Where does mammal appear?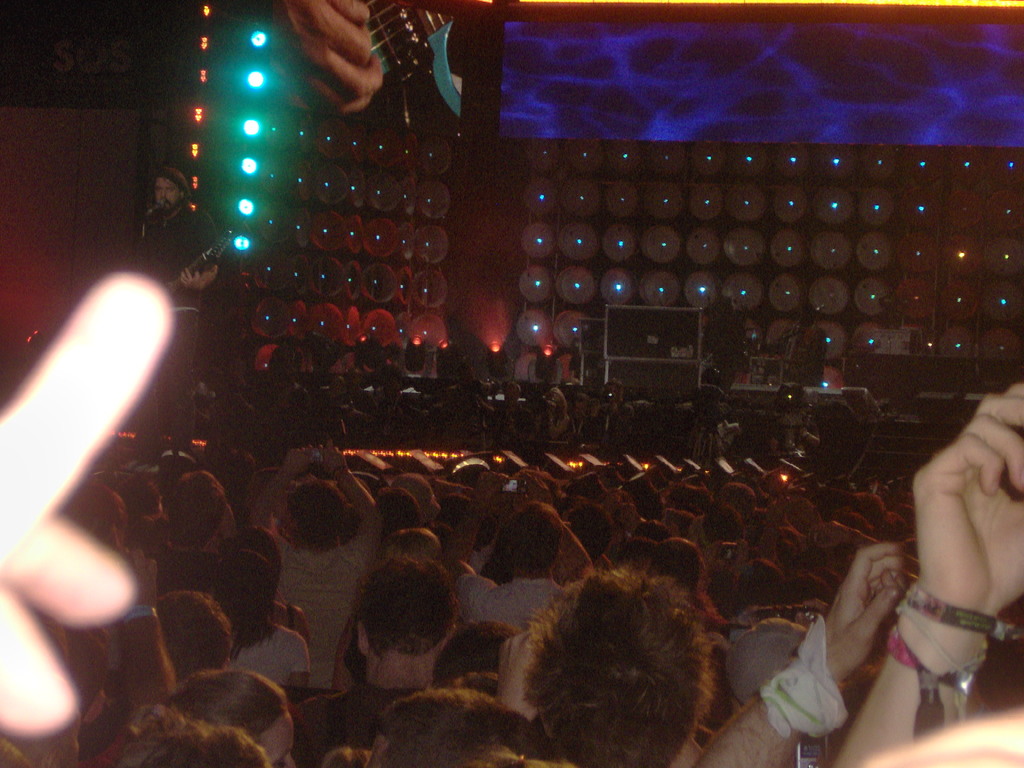
Appears at box=[696, 544, 906, 767].
